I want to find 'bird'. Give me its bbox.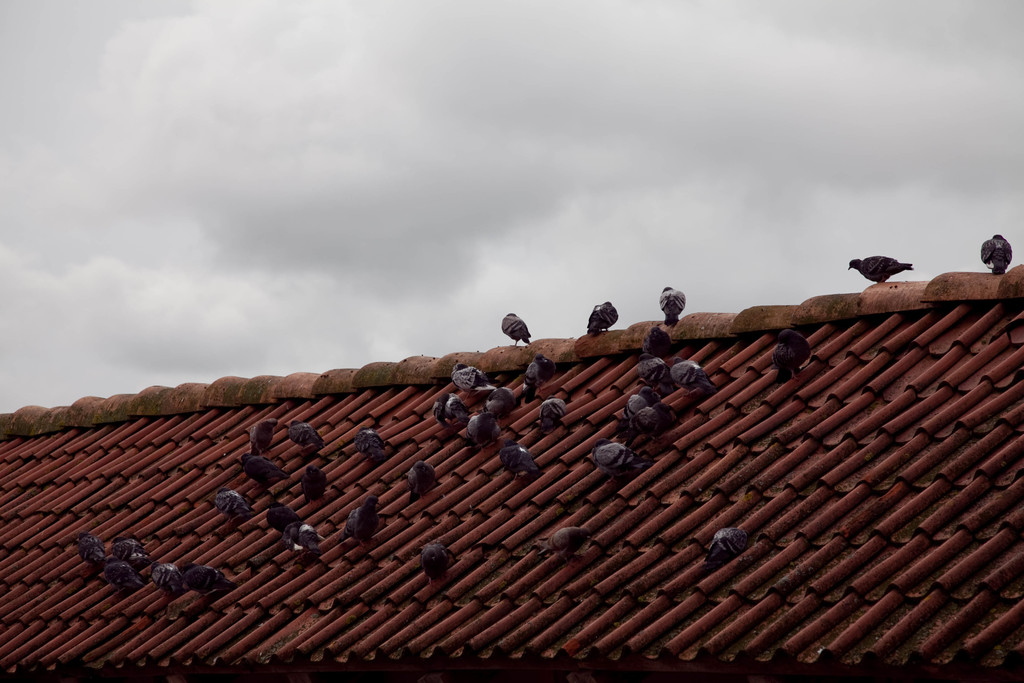
655 279 696 330.
